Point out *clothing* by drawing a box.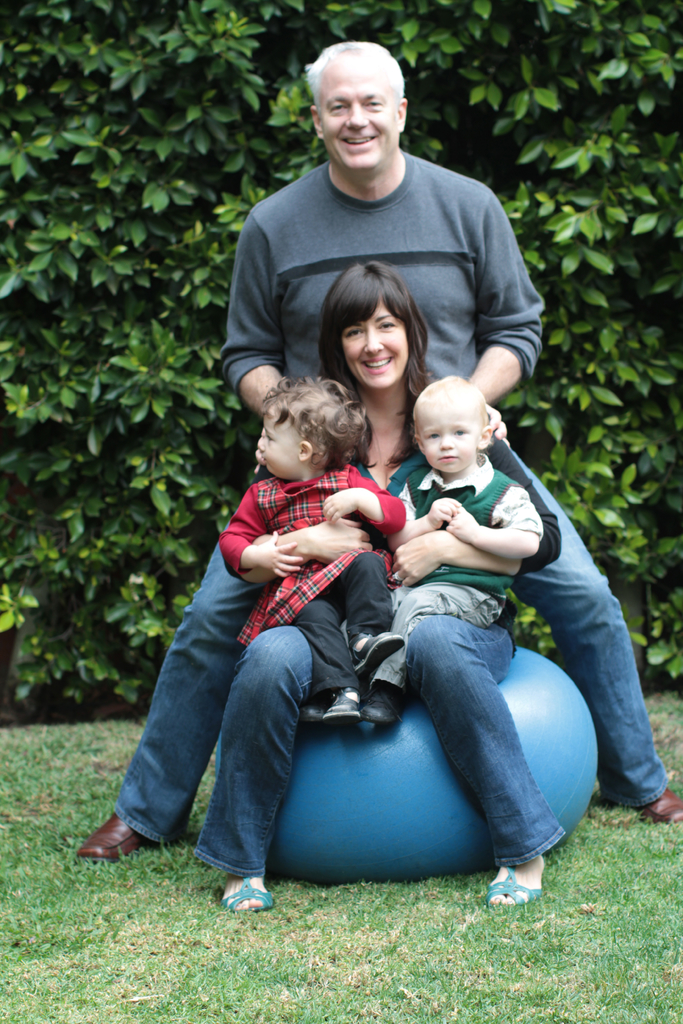
l=195, t=399, r=563, b=881.
